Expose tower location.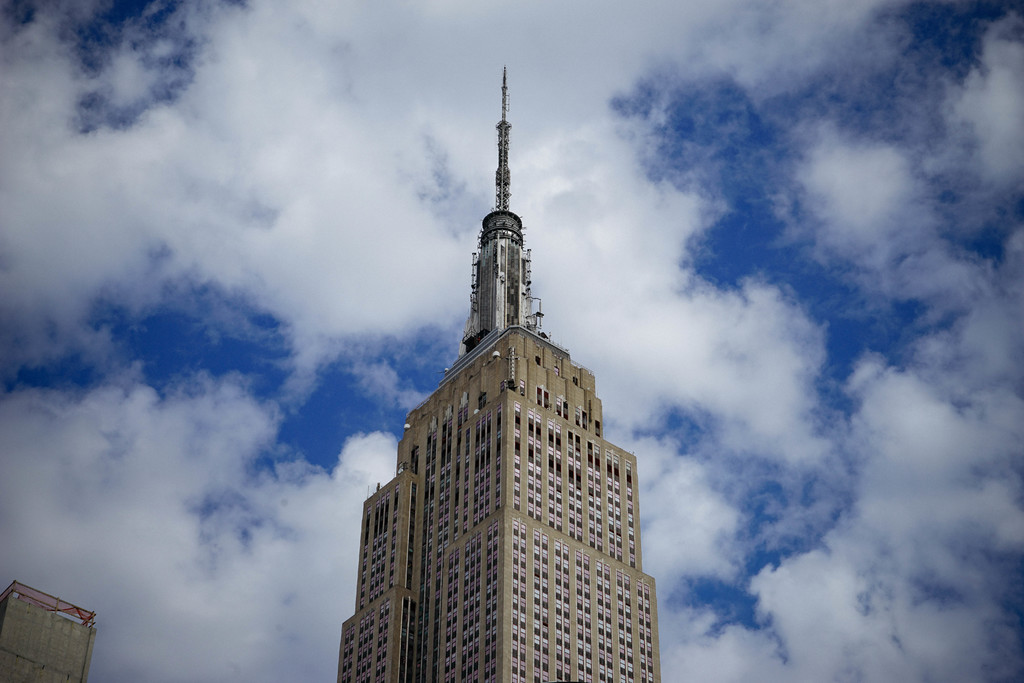
Exposed at x1=0 y1=578 x2=100 y2=682.
